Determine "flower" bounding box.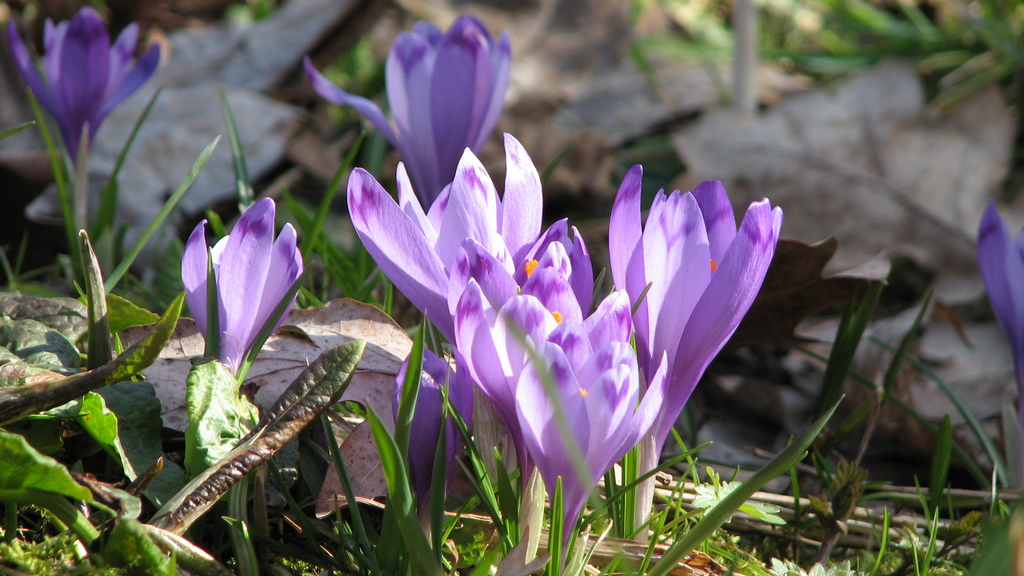
Determined: bbox=(3, 2, 163, 158).
